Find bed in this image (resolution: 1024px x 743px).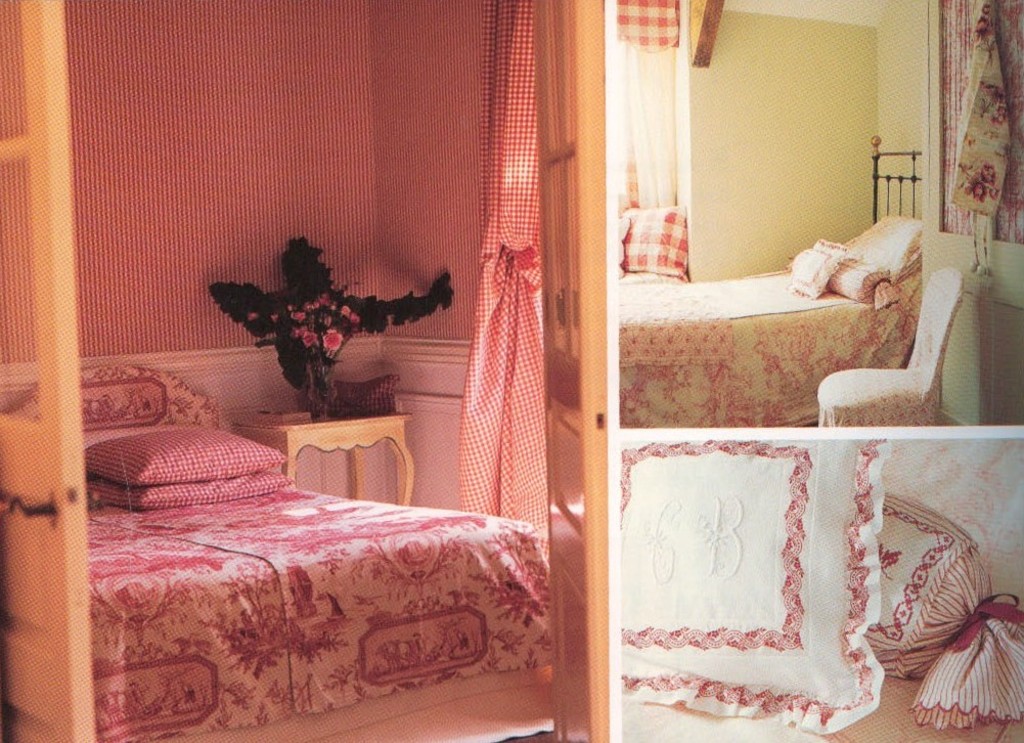
locate(39, 370, 561, 726).
